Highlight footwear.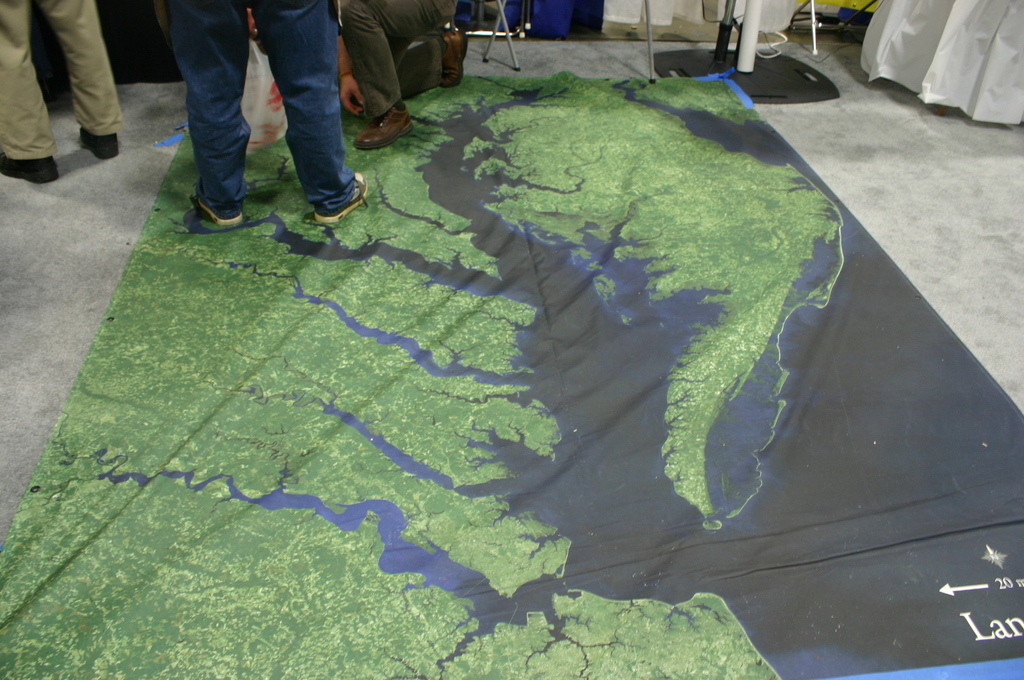
Highlighted region: [198,196,243,226].
